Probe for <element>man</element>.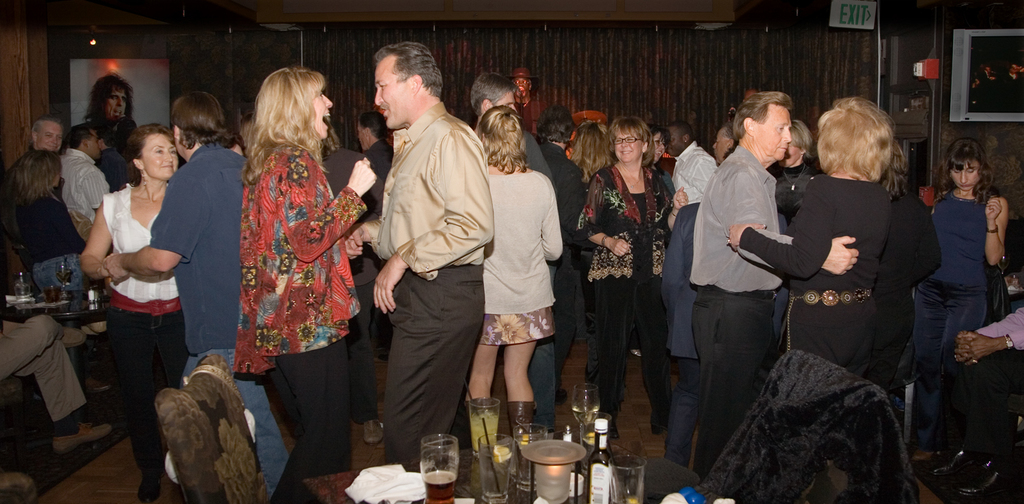
Probe result: <box>687,93,860,477</box>.
